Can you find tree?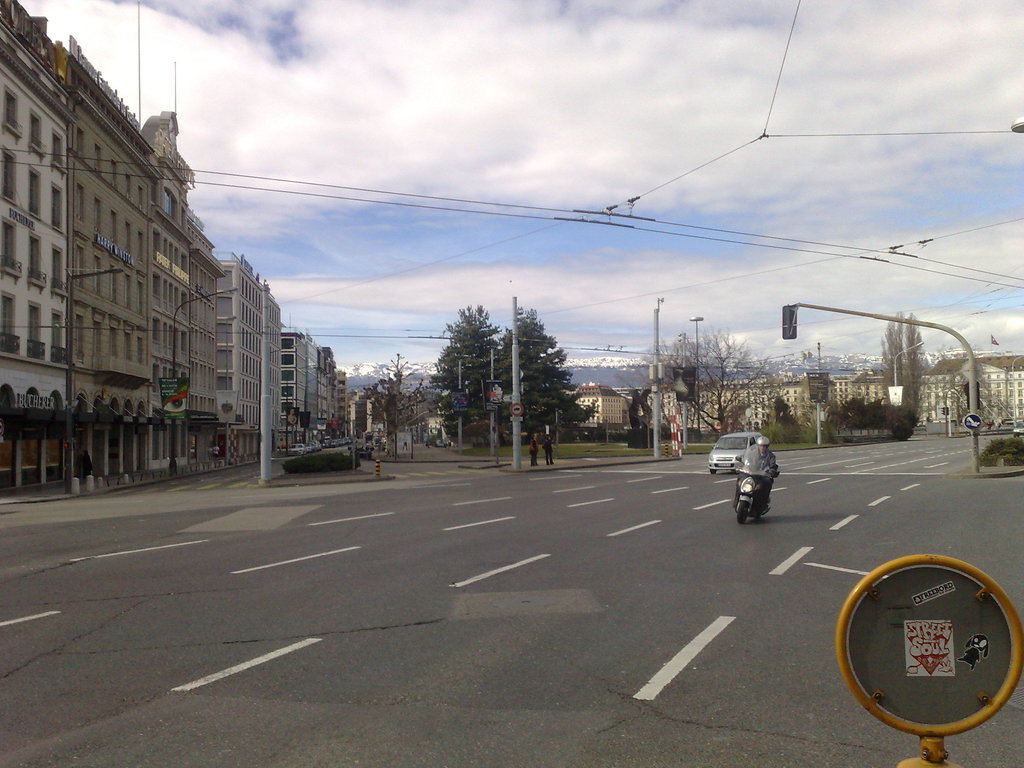
Yes, bounding box: region(877, 302, 931, 424).
